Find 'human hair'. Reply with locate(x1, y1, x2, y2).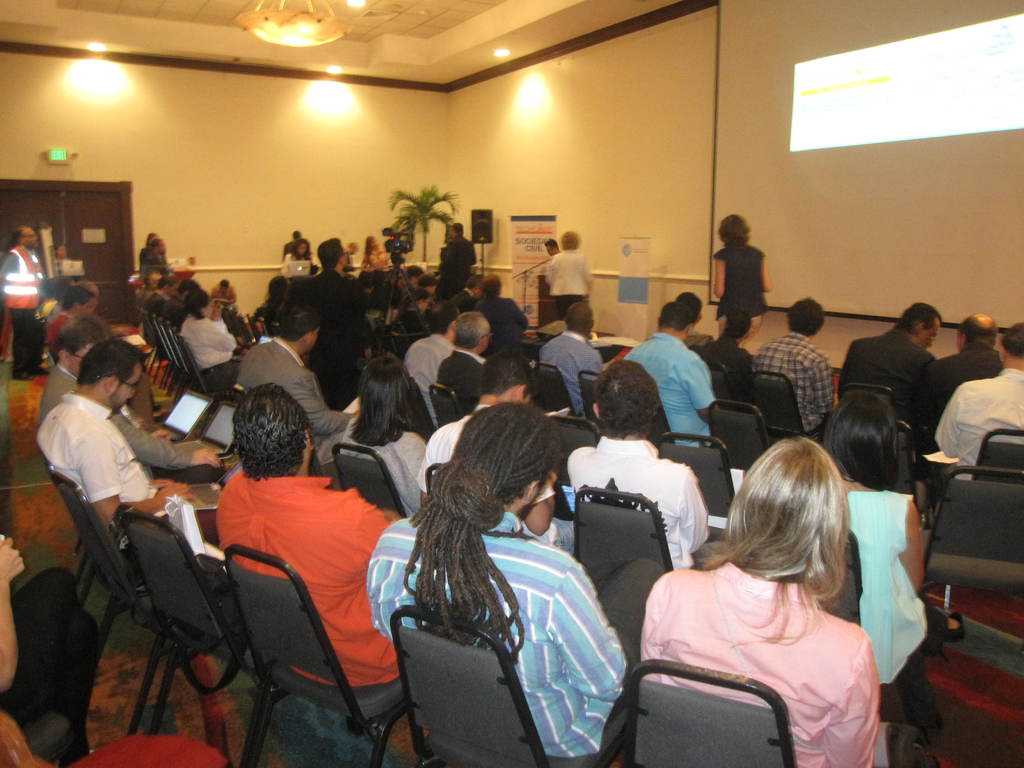
locate(561, 228, 580, 248).
